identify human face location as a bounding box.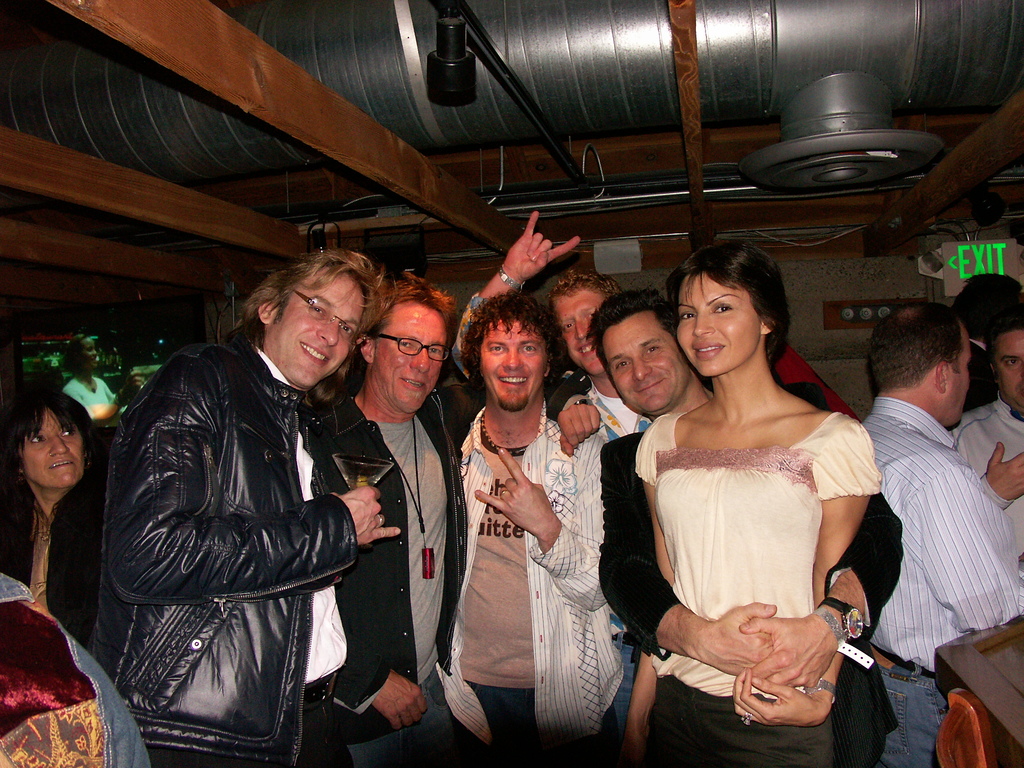
locate(556, 292, 604, 377).
